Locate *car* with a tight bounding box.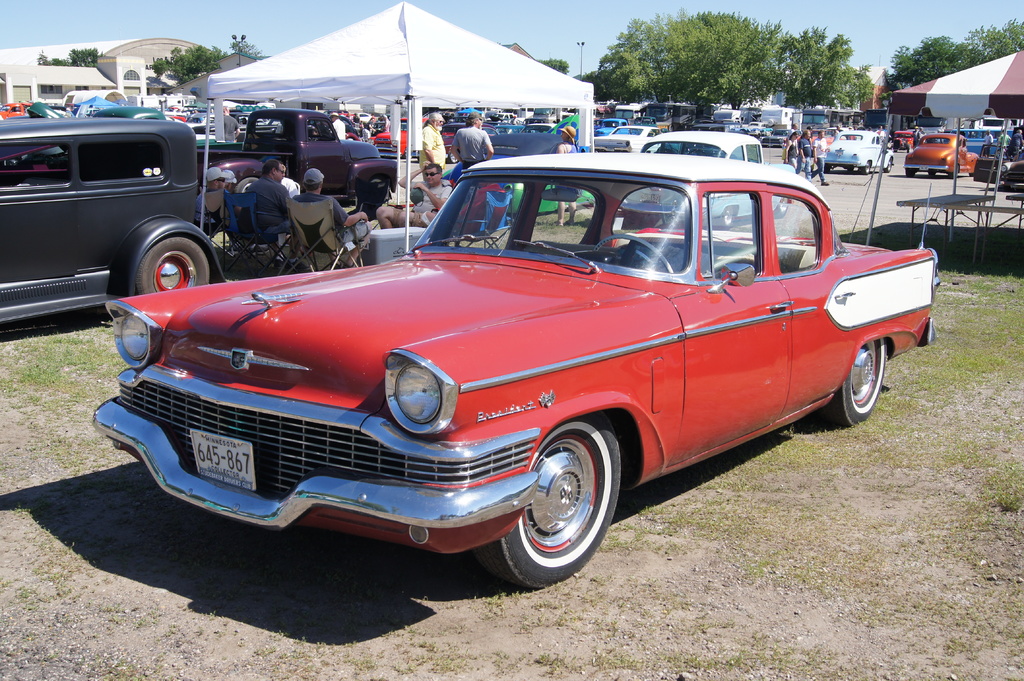
x1=0 y1=116 x2=226 y2=326.
